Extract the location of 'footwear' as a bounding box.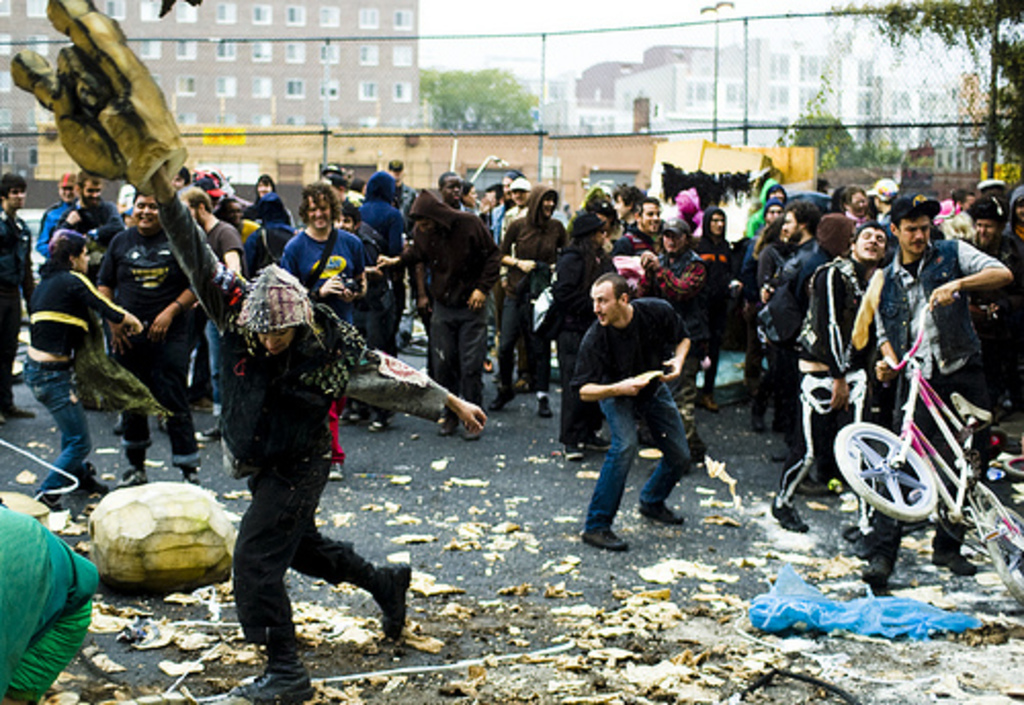
locate(342, 402, 365, 428).
